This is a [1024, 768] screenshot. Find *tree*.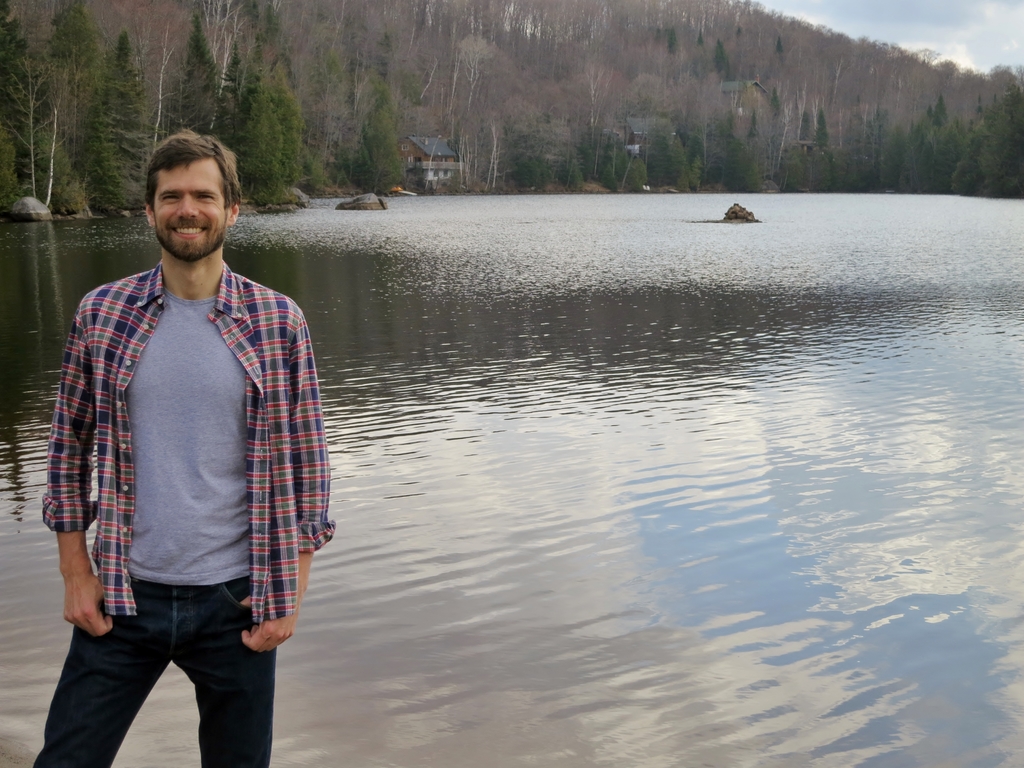
Bounding box: locate(773, 36, 783, 56).
